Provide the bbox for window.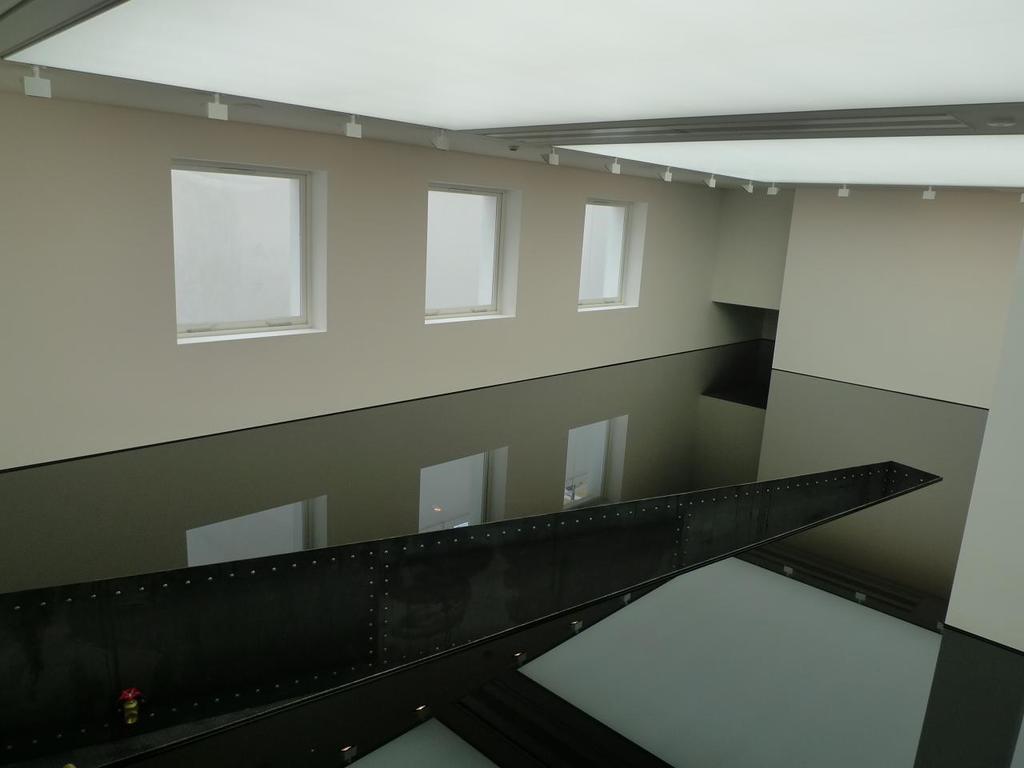
{"x1": 577, "y1": 203, "x2": 630, "y2": 307}.
